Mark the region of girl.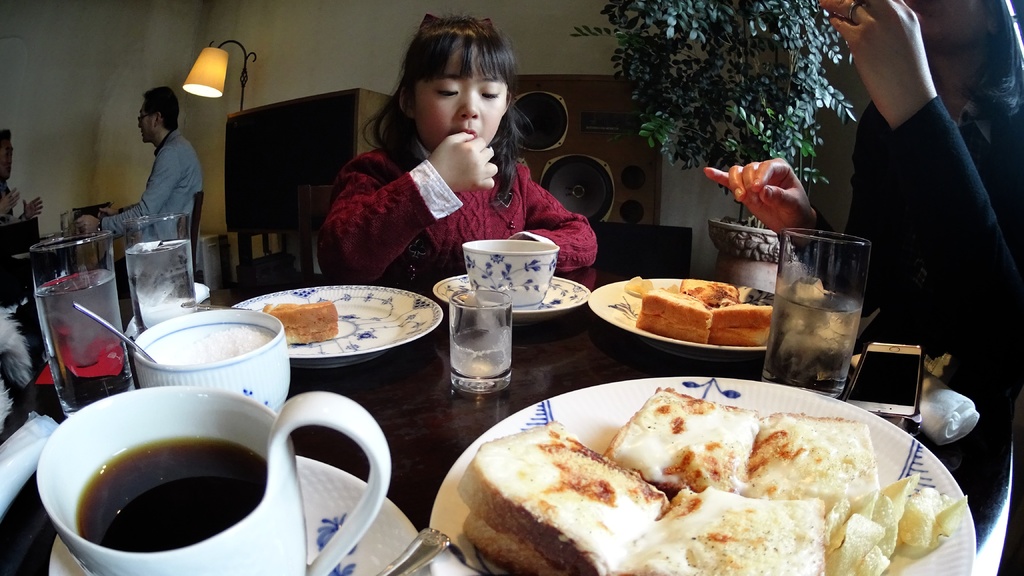
Region: bbox(312, 10, 597, 273).
